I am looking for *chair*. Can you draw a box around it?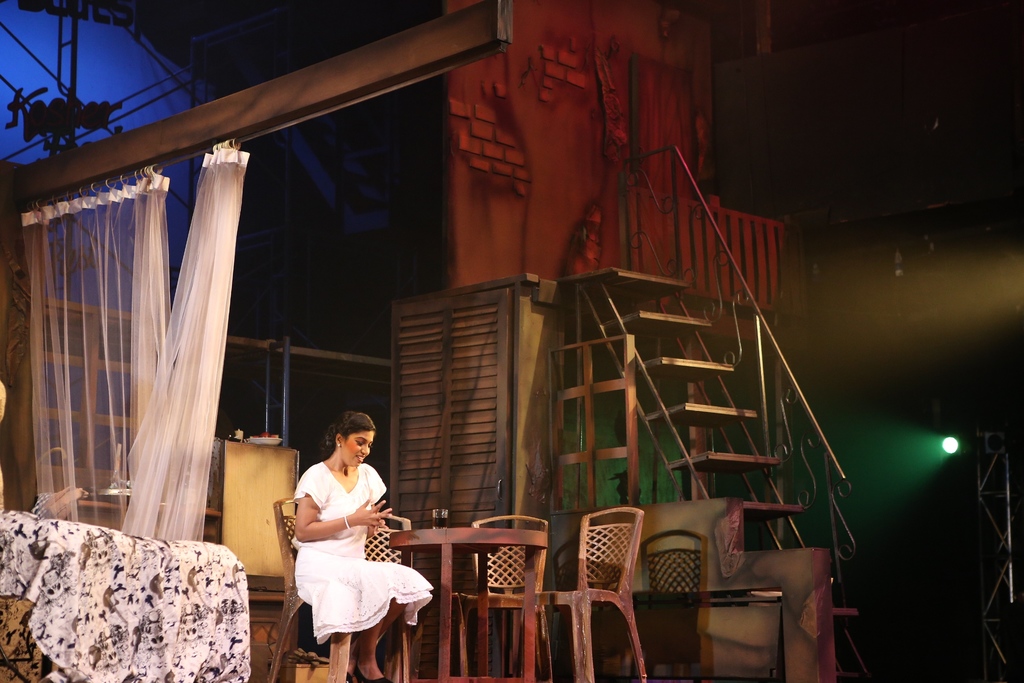
Sure, the bounding box is 519, 505, 650, 682.
